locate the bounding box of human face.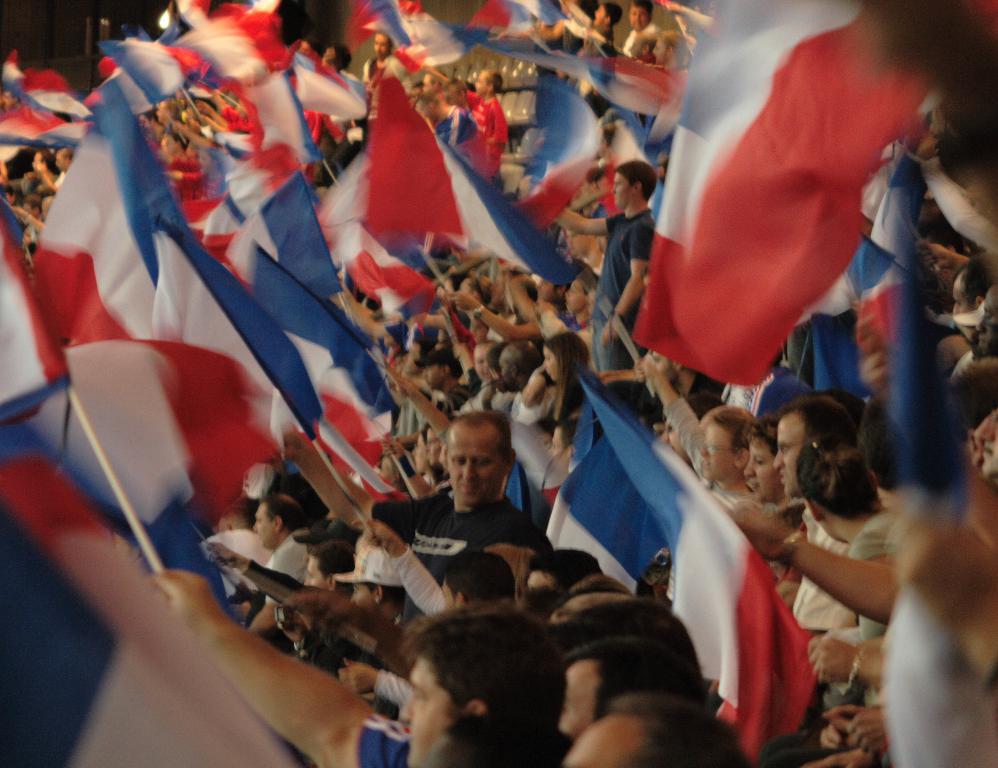
Bounding box: 402 652 444 763.
